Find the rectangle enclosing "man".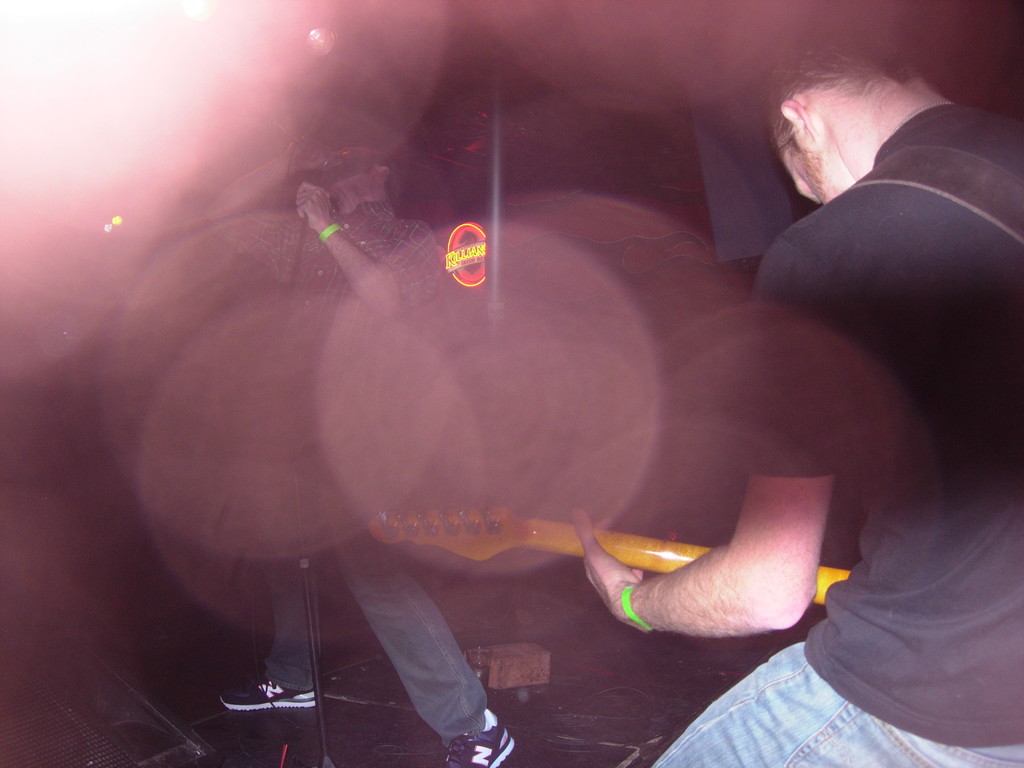
select_region(209, 115, 518, 766).
